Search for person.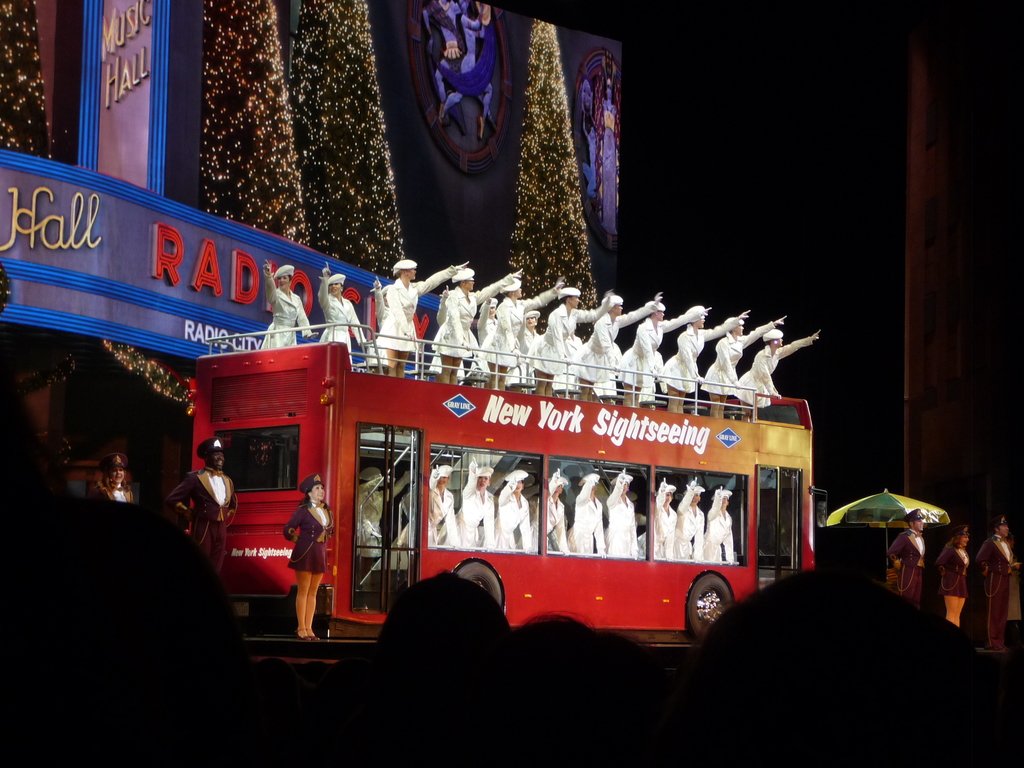
Found at (x1=283, y1=472, x2=339, y2=642).
